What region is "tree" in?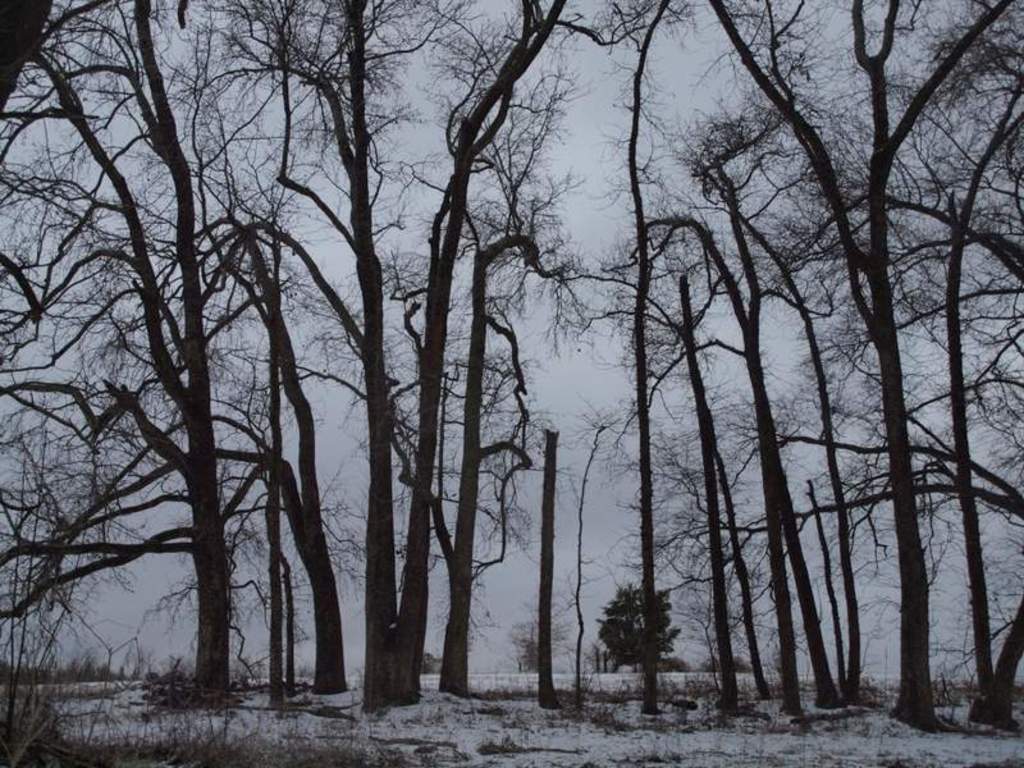
rect(596, 564, 700, 703).
